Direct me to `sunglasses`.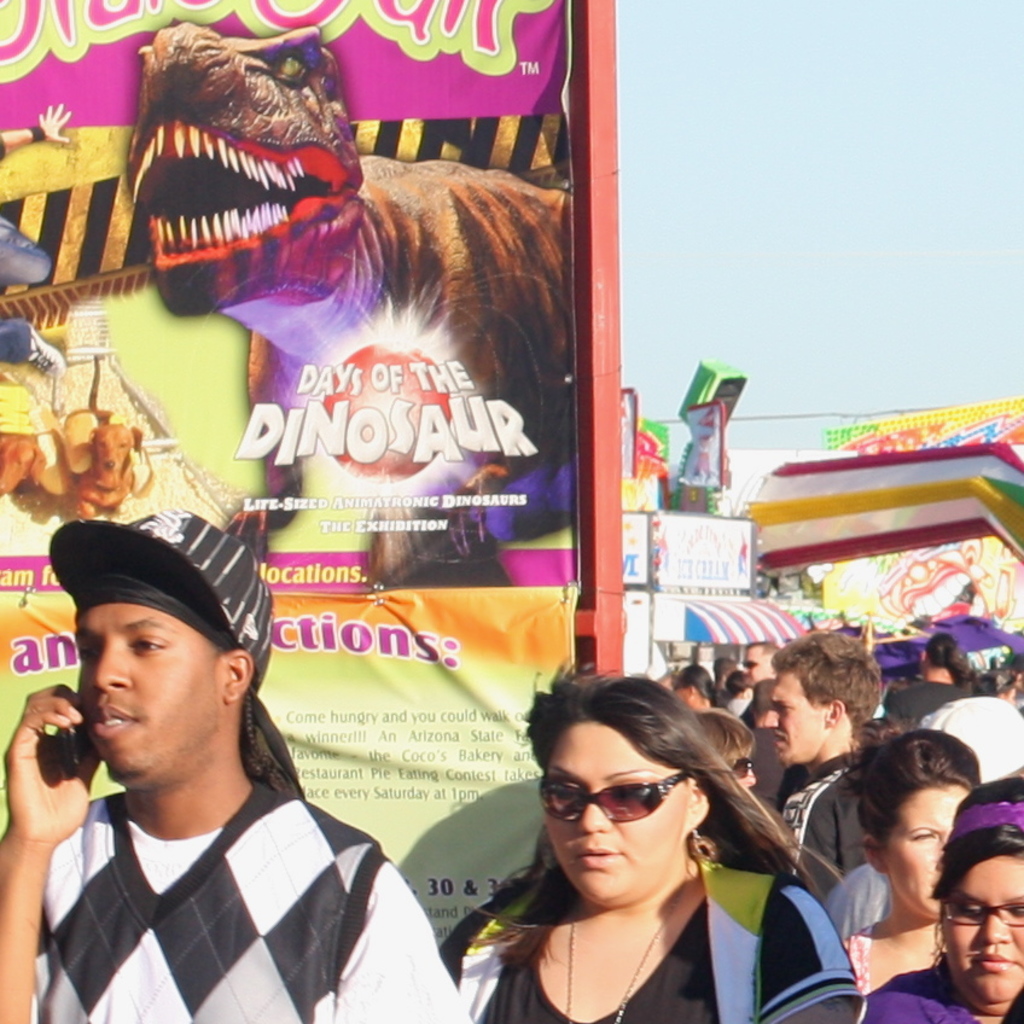
Direction: box(541, 773, 692, 821).
